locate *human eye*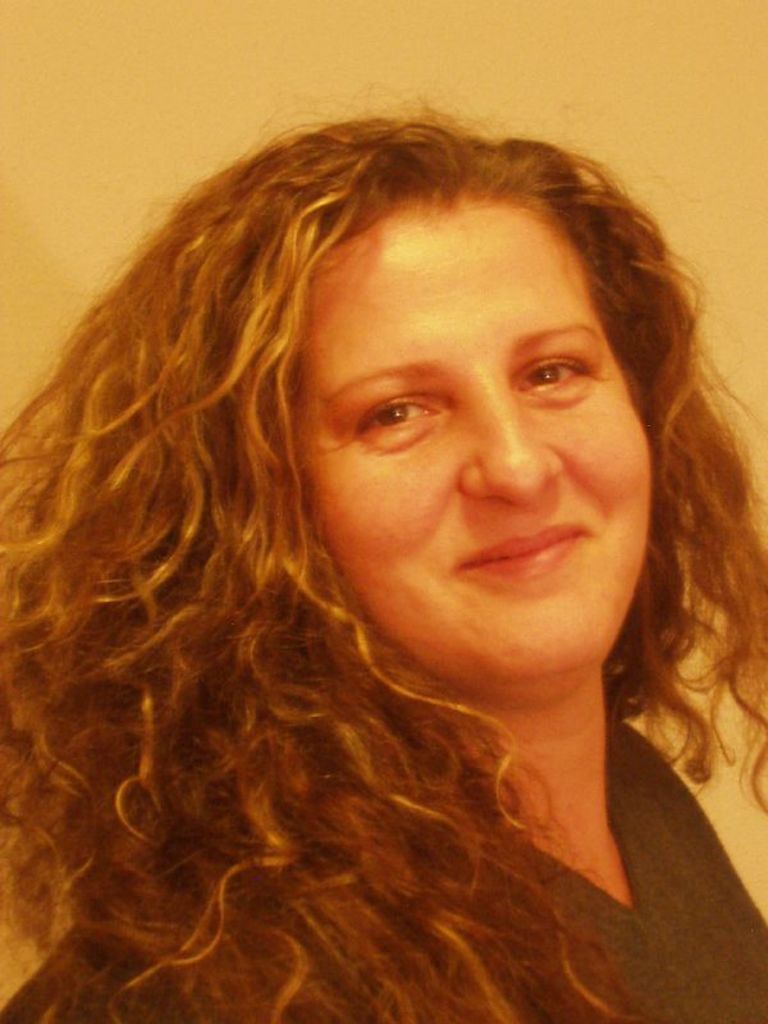
507 352 600 403
